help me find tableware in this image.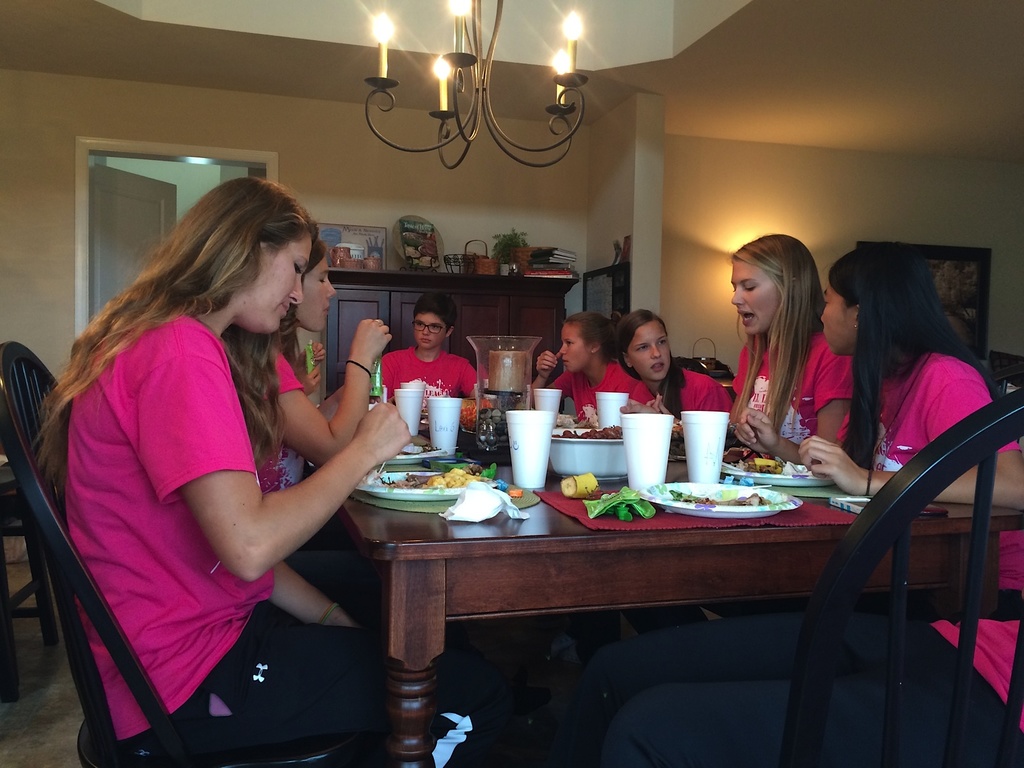
Found it: detection(353, 472, 502, 513).
